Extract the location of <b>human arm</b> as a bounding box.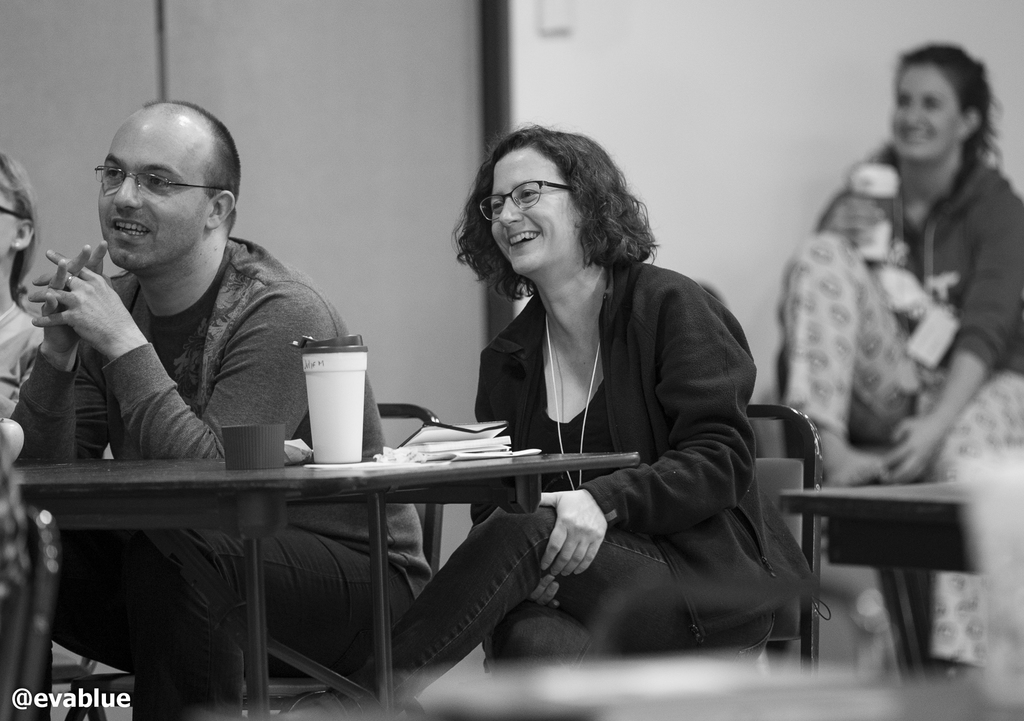
select_region(33, 255, 335, 457).
